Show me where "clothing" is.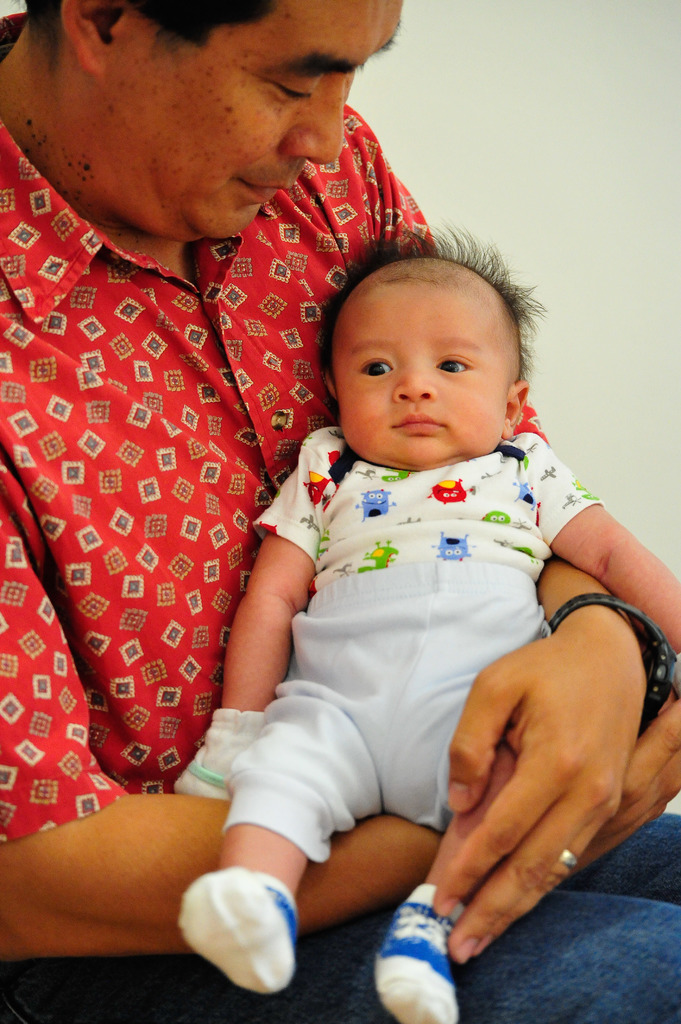
"clothing" is at <region>221, 417, 597, 858</region>.
